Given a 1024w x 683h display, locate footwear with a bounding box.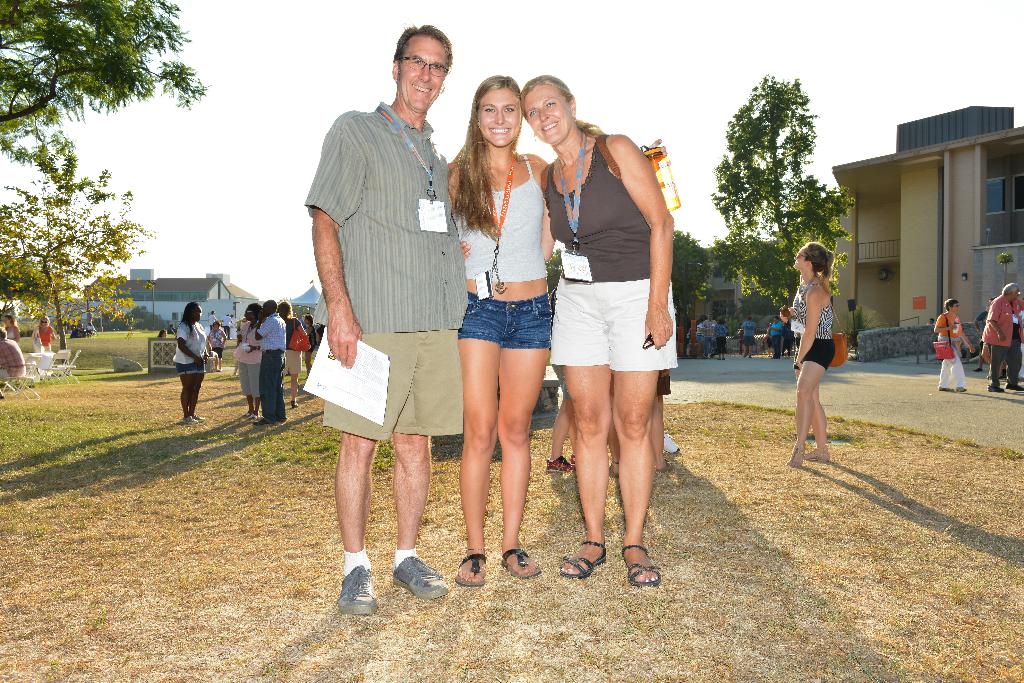
Located: bbox(246, 417, 259, 424).
